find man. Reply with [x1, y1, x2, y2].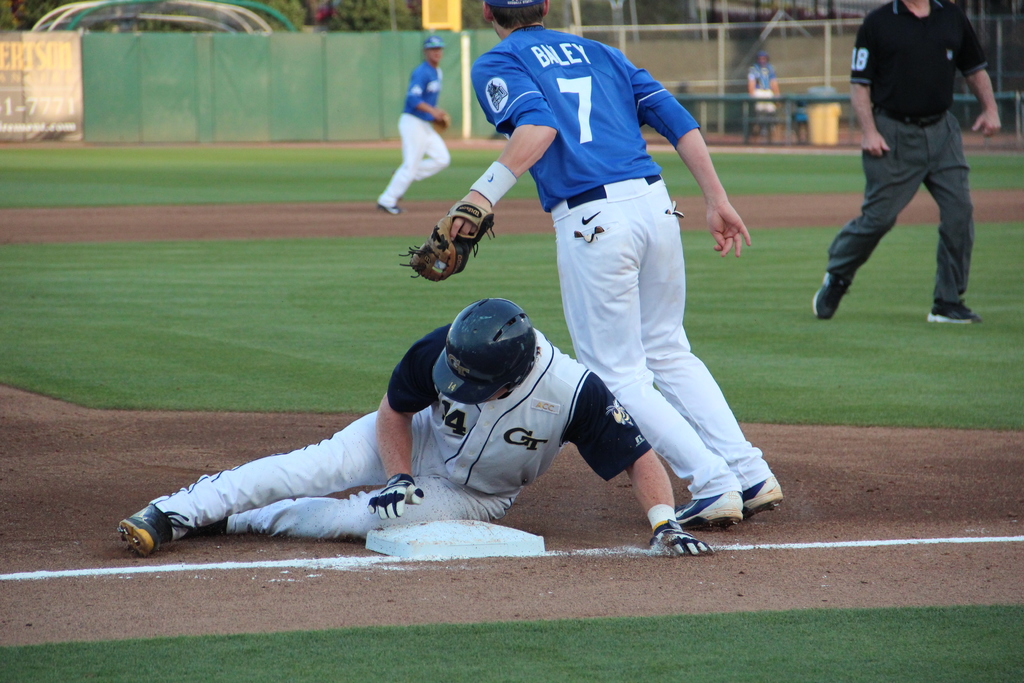
[378, 34, 452, 218].
